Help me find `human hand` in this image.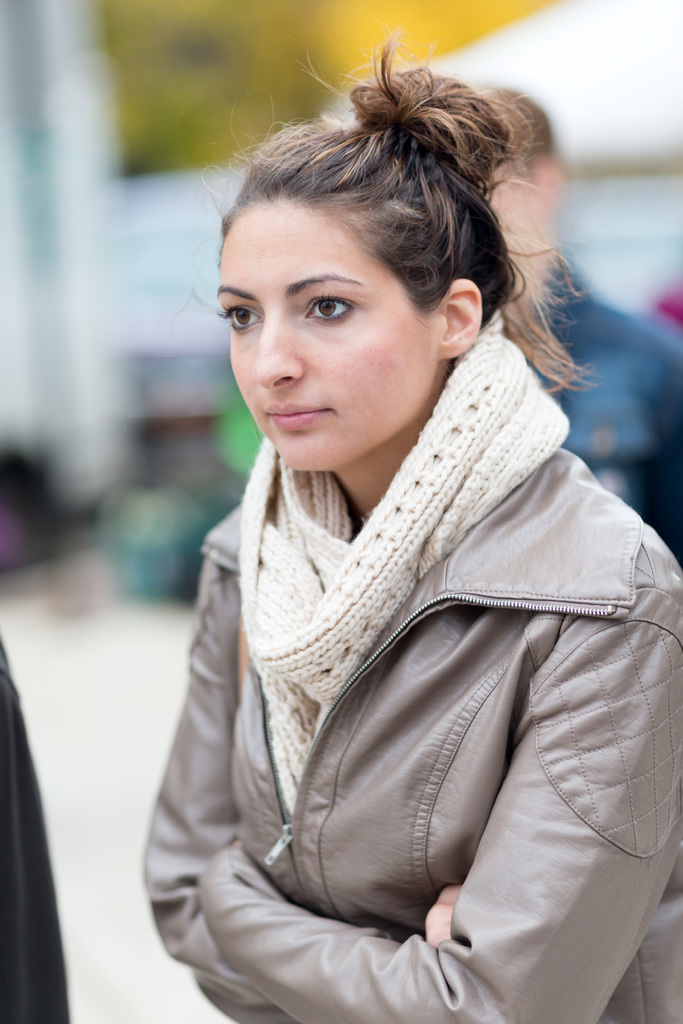
Found it: BBox(425, 882, 465, 950).
